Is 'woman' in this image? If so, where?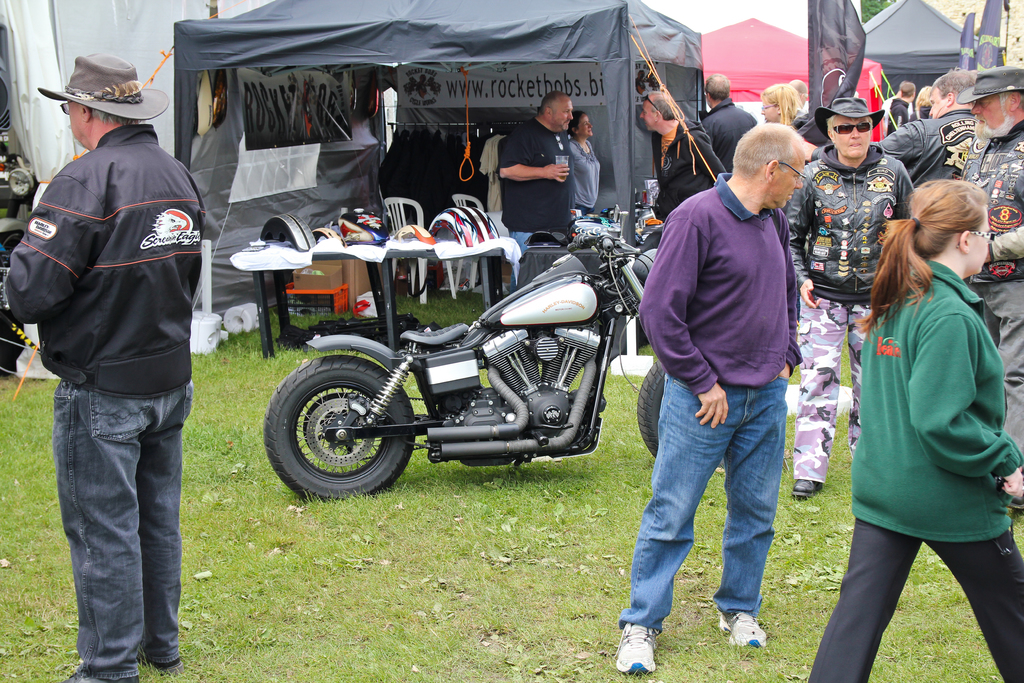
Yes, at {"left": 566, "top": 110, "right": 598, "bottom": 215}.
